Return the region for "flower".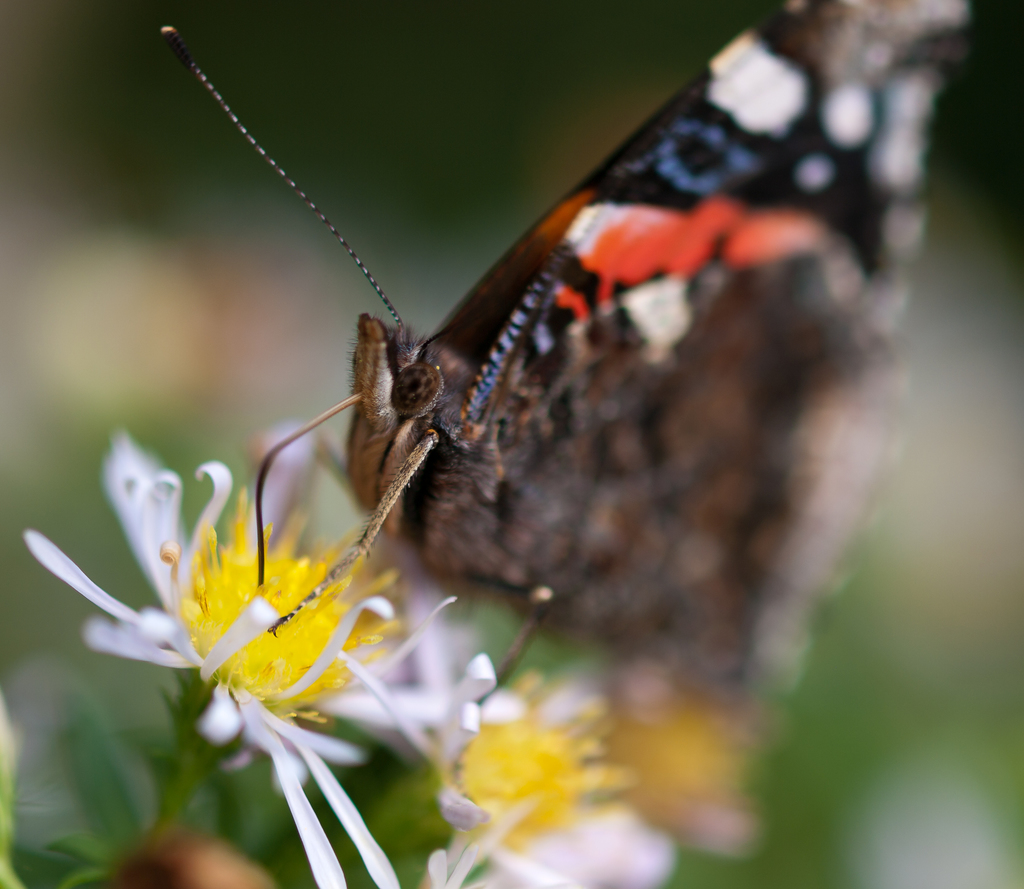
[x1=426, y1=672, x2=640, y2=861].
